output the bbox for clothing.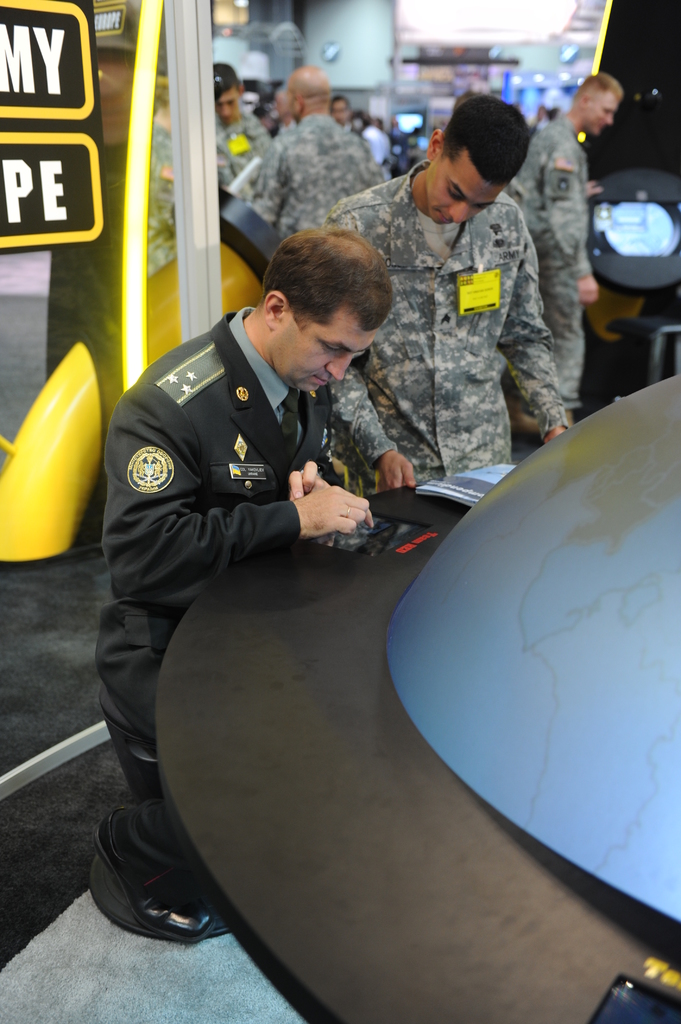
[504, 120, 595, 419].
